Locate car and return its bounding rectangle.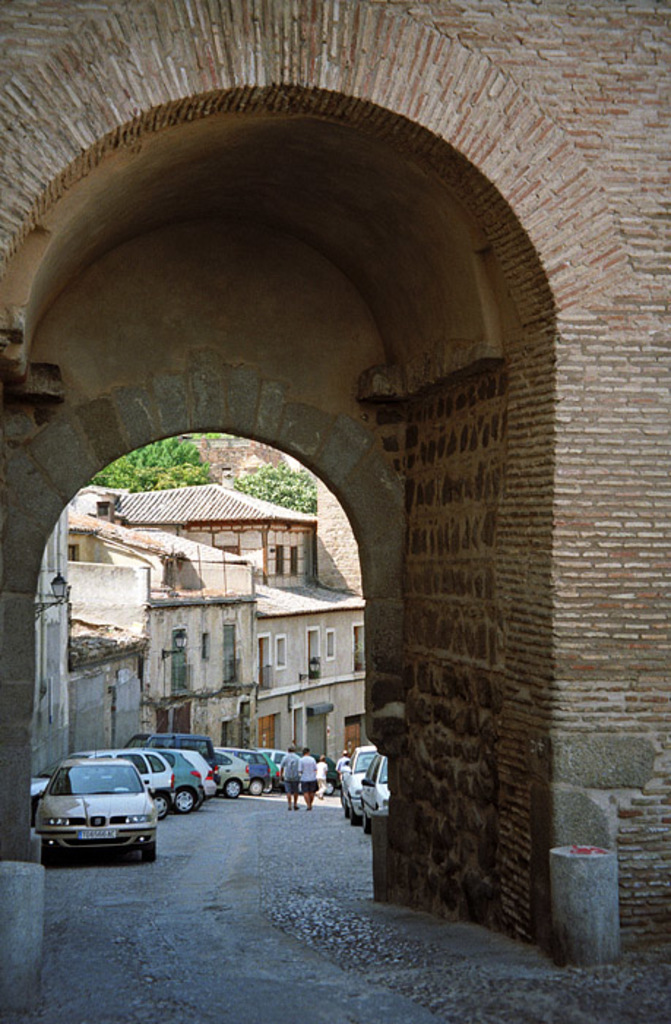
145 749 206 816.
